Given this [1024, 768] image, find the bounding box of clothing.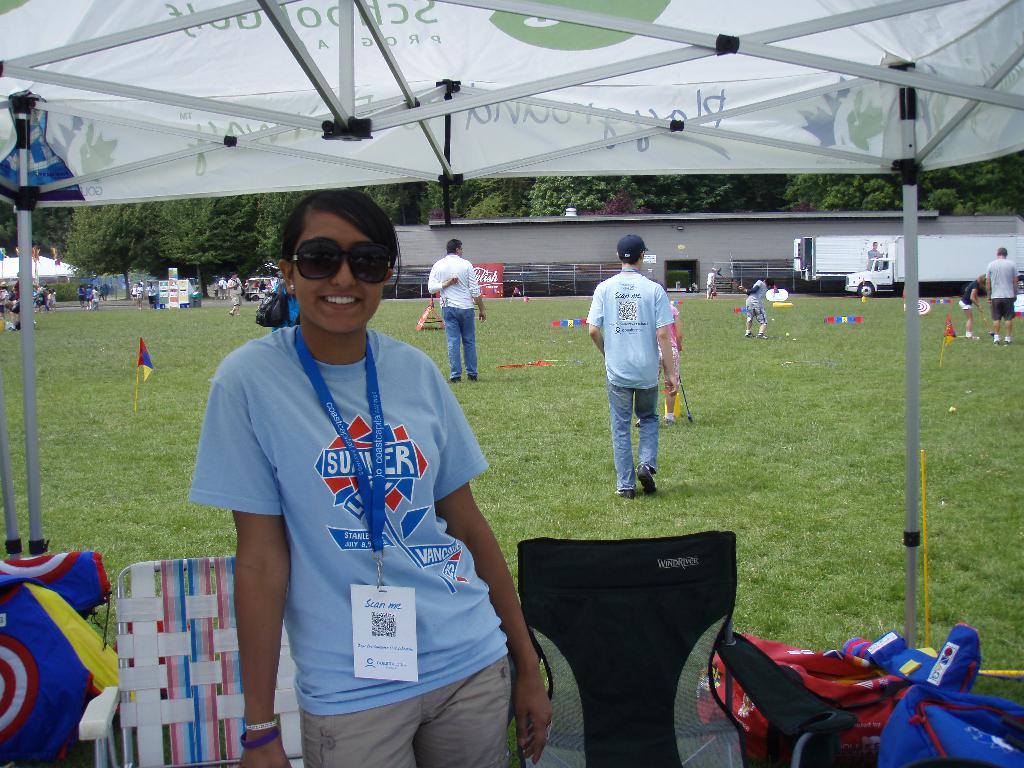
[left=744, top=279, right=768, bottom=326].
